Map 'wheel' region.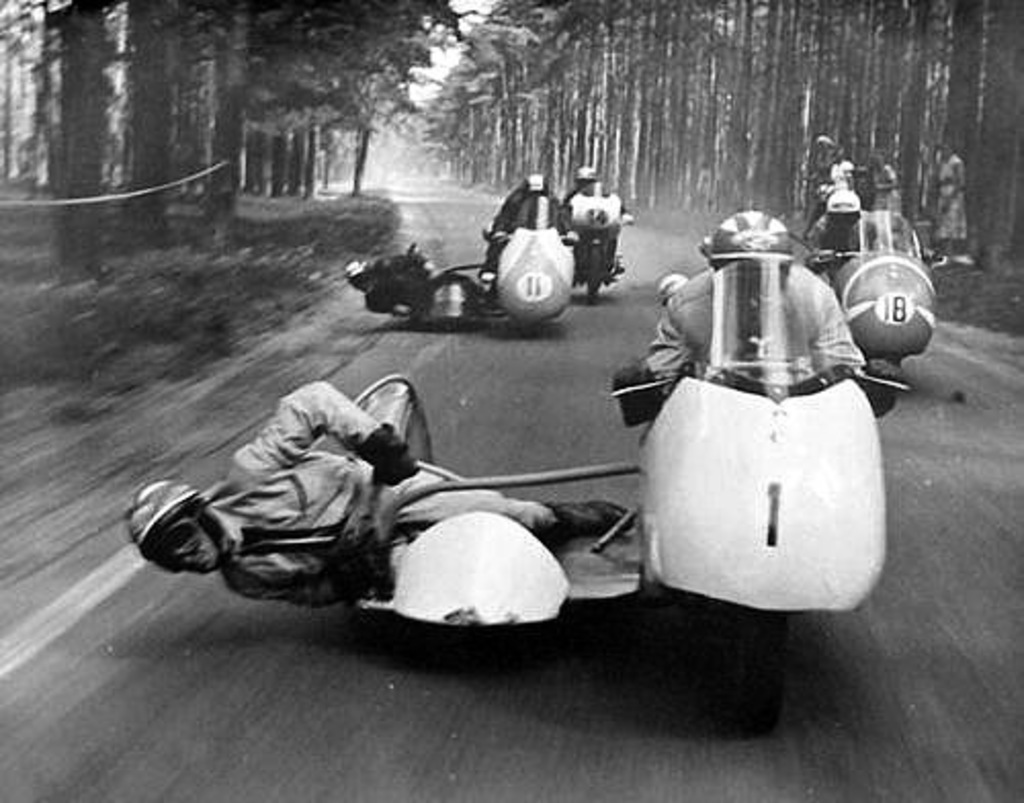
Mapped to select_region(584, 242, 604, 301).
